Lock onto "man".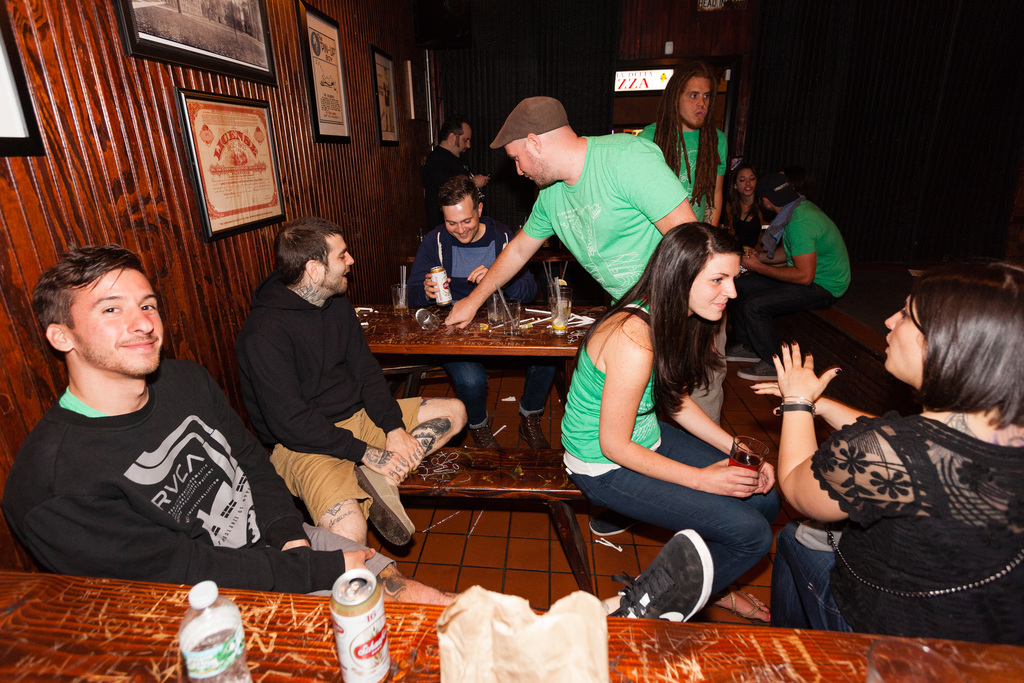
Locked: rect(406, 176, 561, 453).
